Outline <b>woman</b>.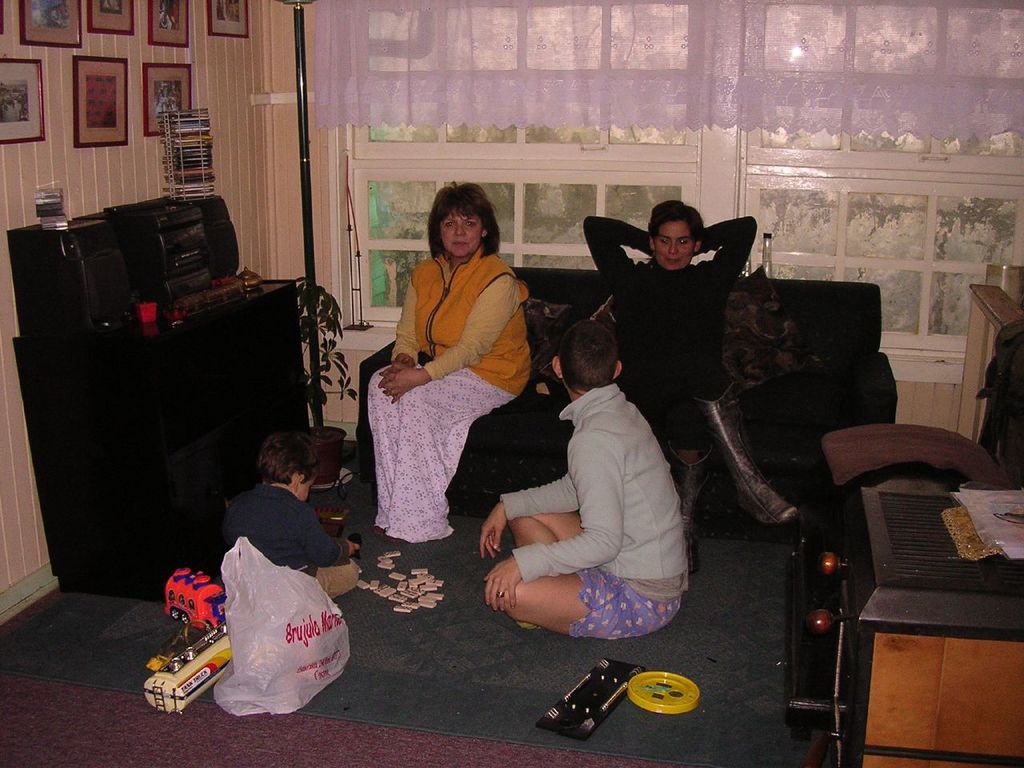
Outline: (360,180,530,582).
